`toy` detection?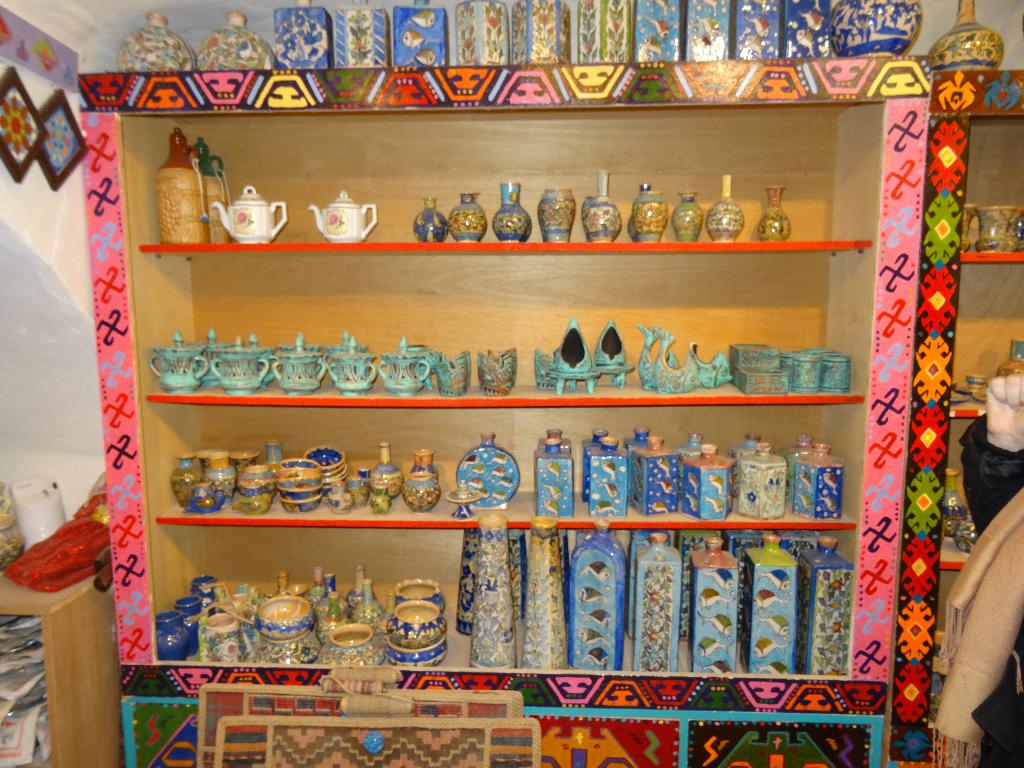
pyautogui.locateOnScreen(726, 430, 765, 497)
